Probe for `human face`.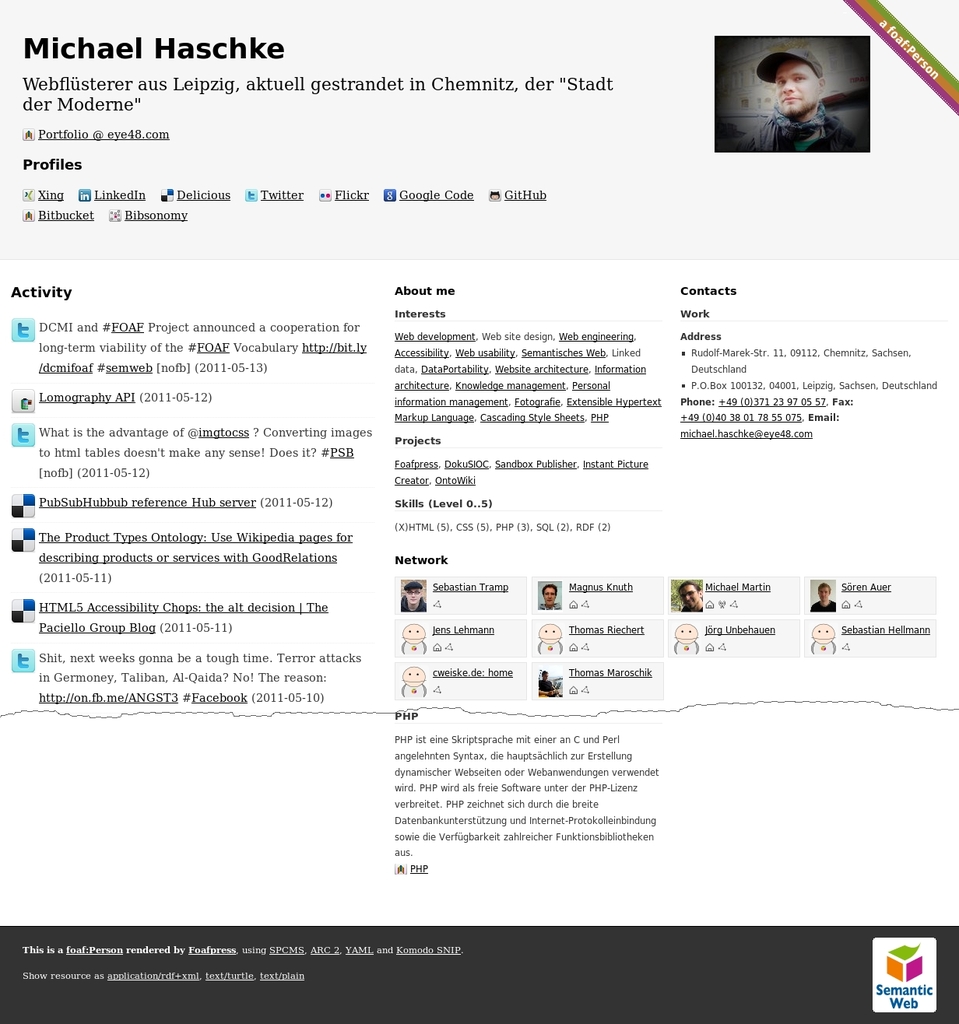
Probe result: (x1=680, y1=584, x2=699, y2=605).
